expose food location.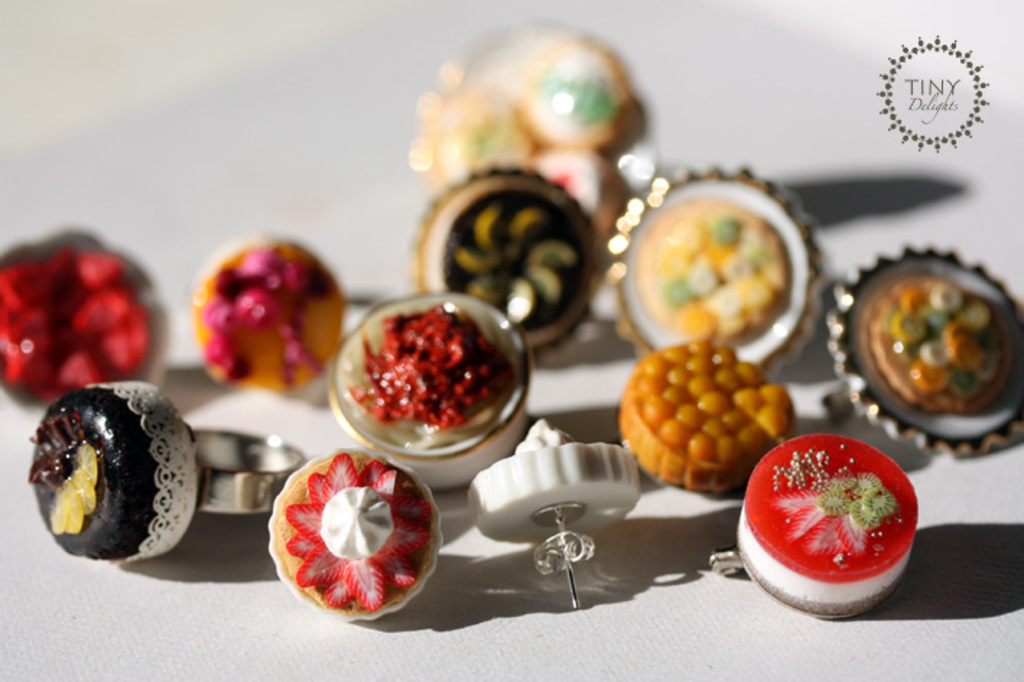
Exposed at 865/273/1008/410.
